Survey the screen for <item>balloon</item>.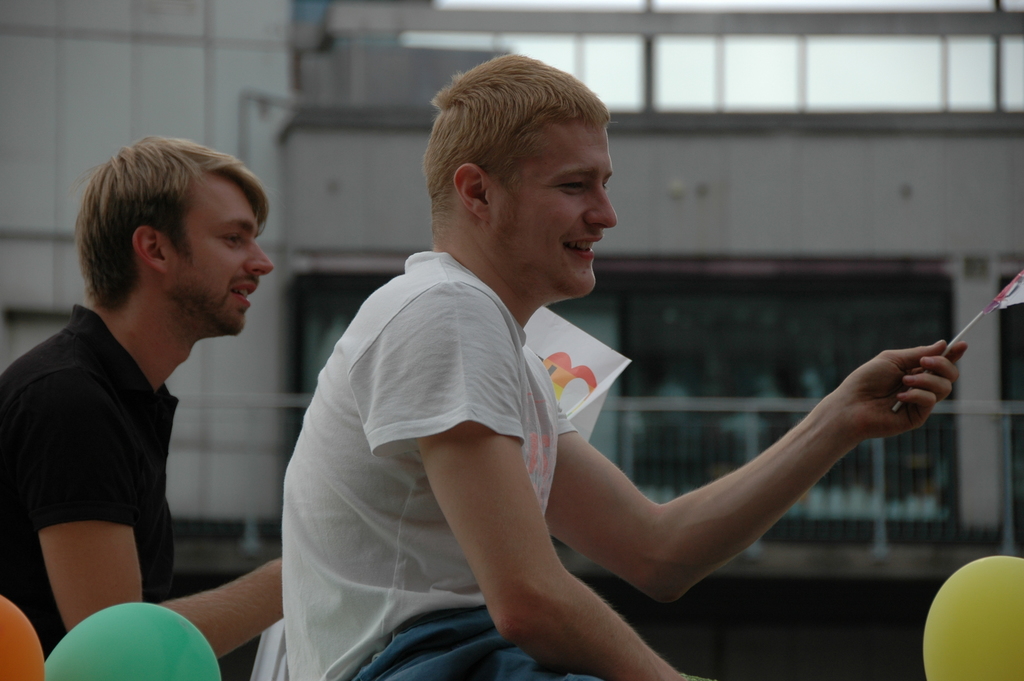
Survey found: Rect(44, 600, 221, 680).
